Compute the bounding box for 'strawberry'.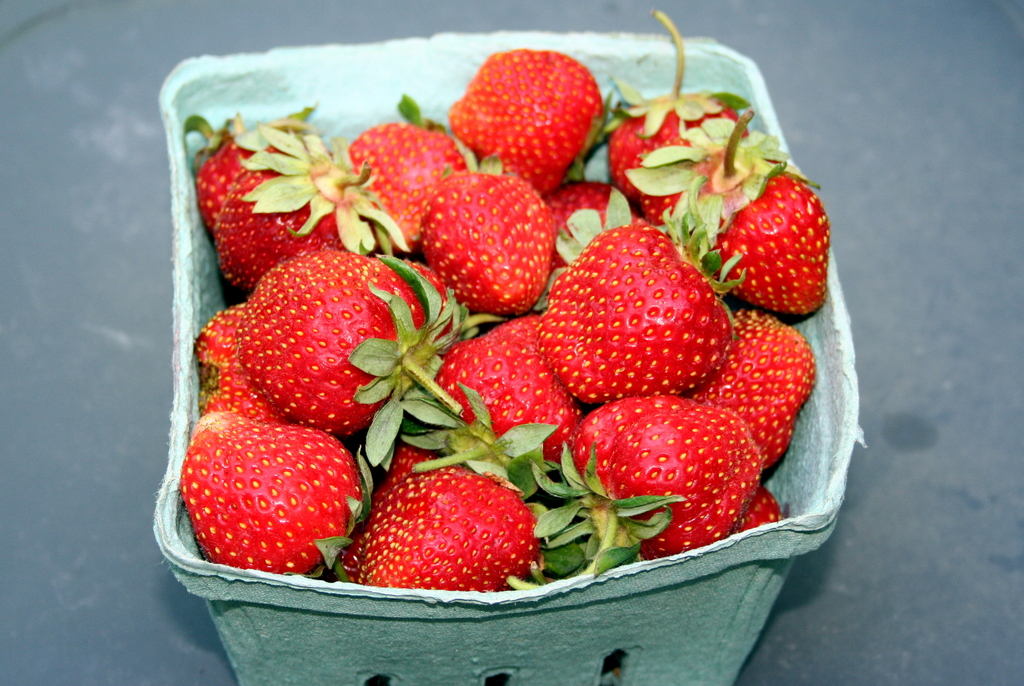
[left=353, top=82, right=481, bottom=242].
